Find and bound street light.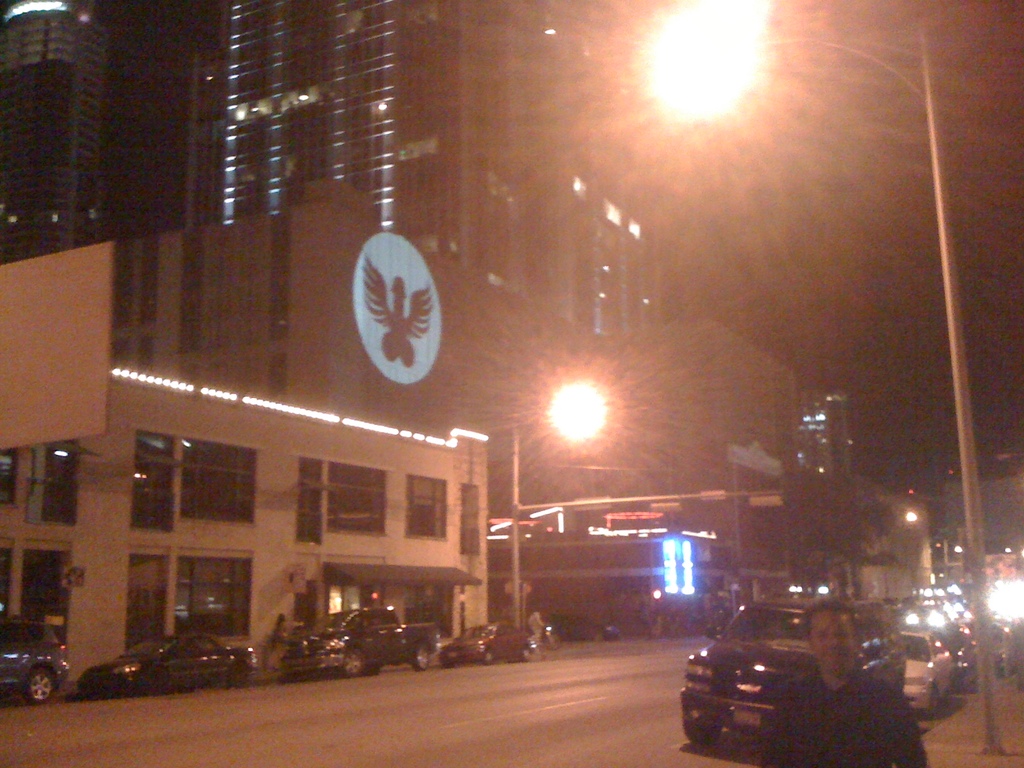
Bound: (506,377,606,631).
